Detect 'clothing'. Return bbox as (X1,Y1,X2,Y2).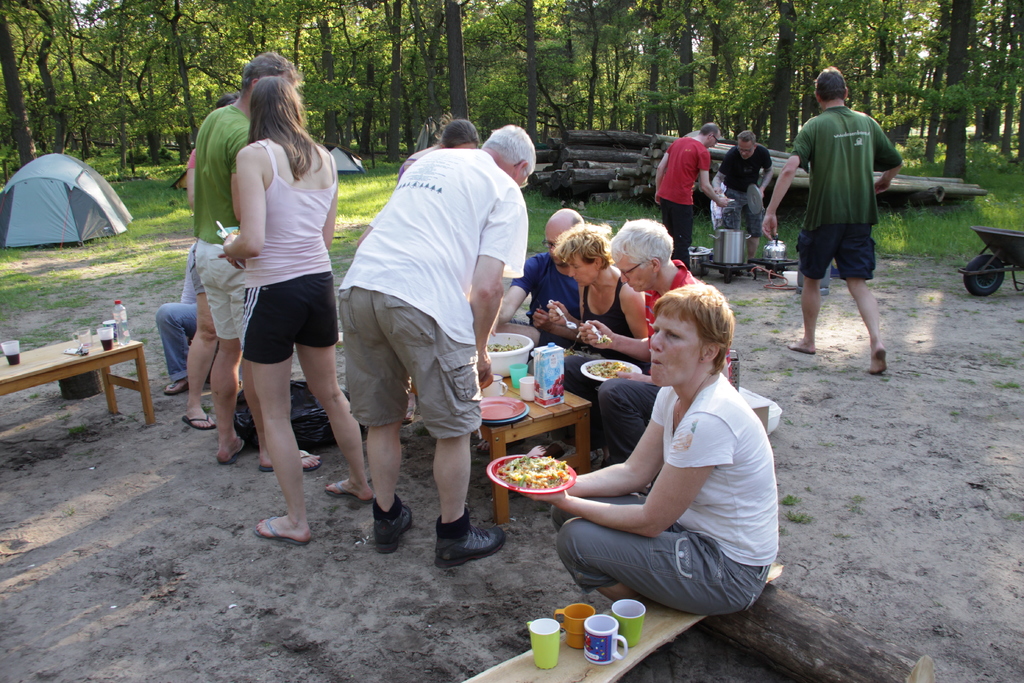
(719,142,775,199).
